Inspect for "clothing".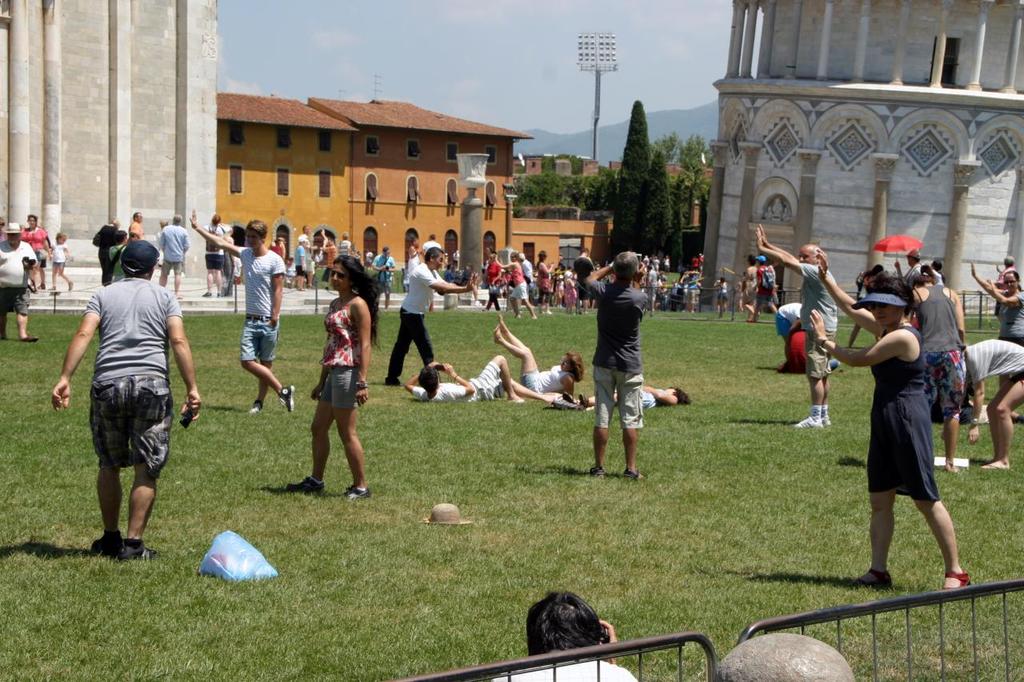
Inspection: bbox=(483, 253, 502, 310).
